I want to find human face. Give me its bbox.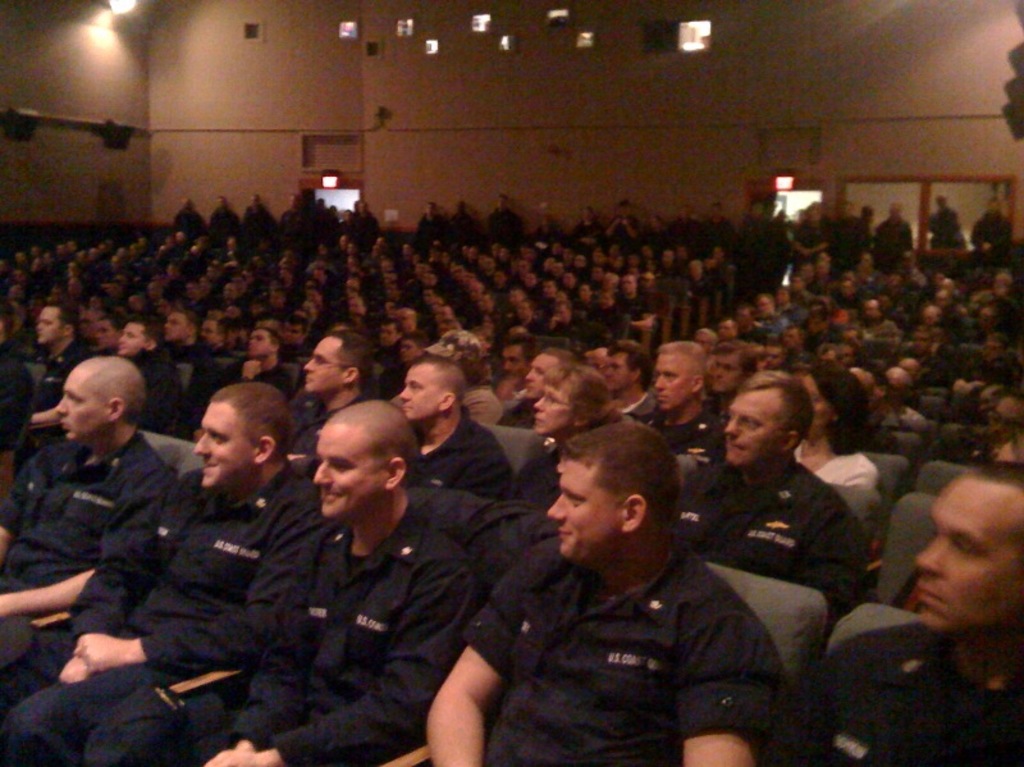
locate(723, 391, 773, 466).
